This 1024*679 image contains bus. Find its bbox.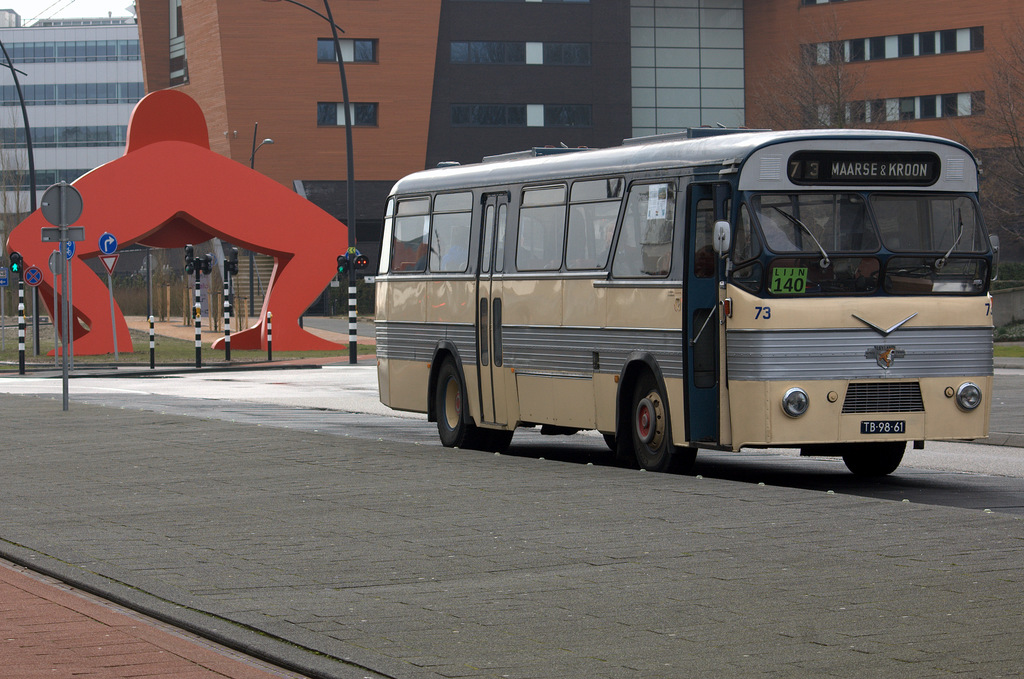
crop(376, 129, 1007, 473).
